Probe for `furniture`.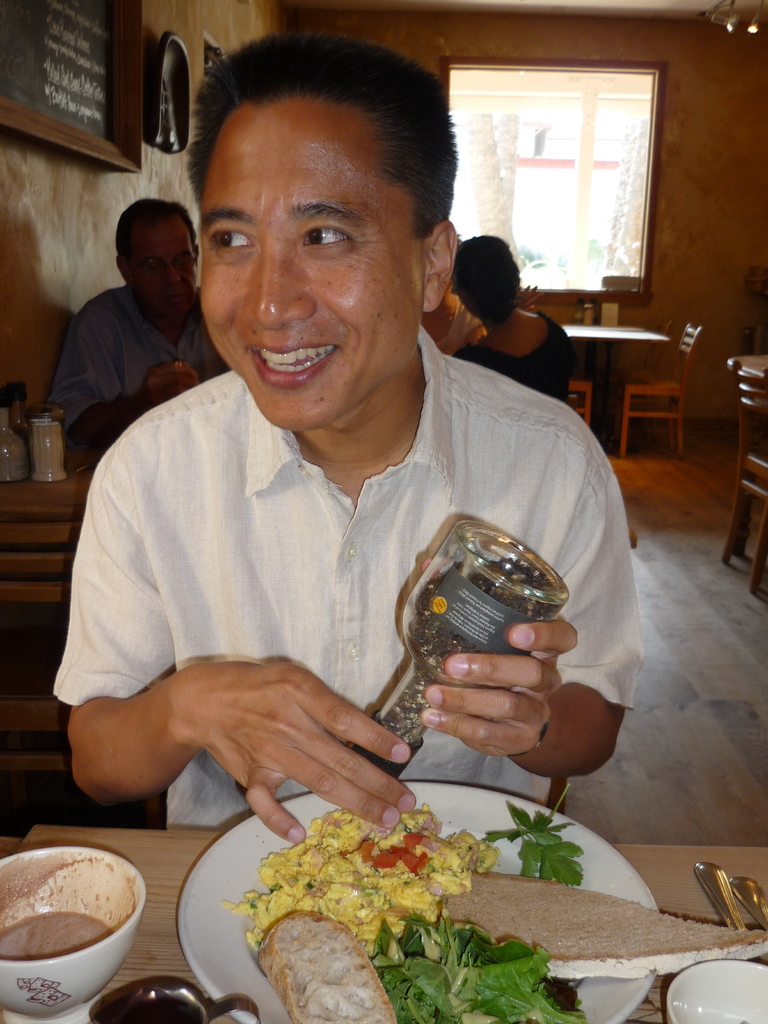
Probe result: x1=563, y1=323, x2=643, y2=409.
